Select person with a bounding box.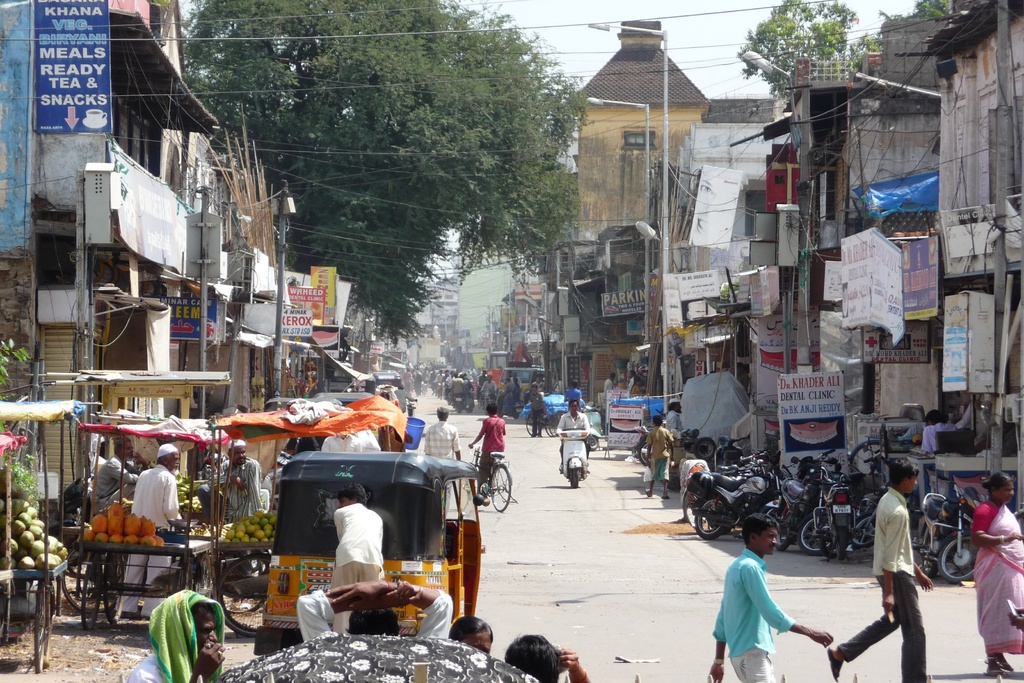
[x1=465, y1=403, x2=508, y2=507].
